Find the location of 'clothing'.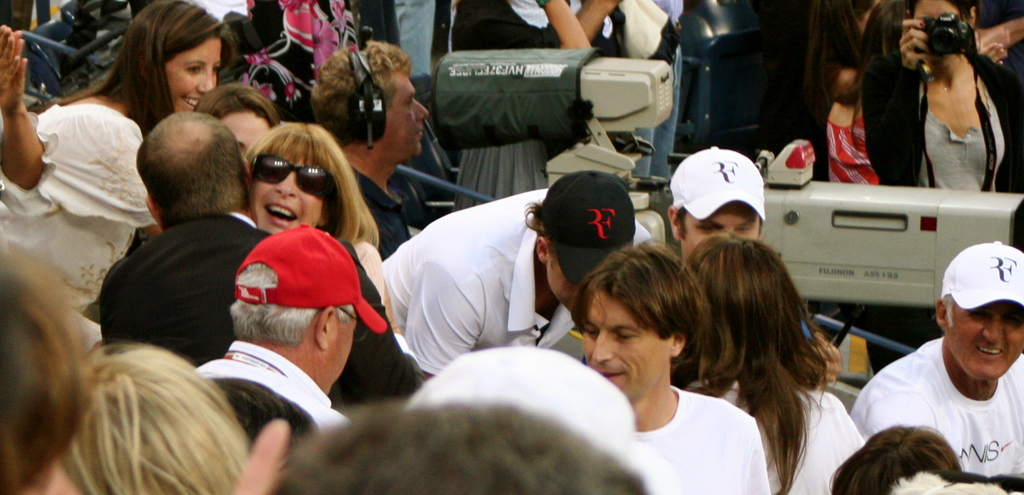
Location: 33, 86, 155, 225.
